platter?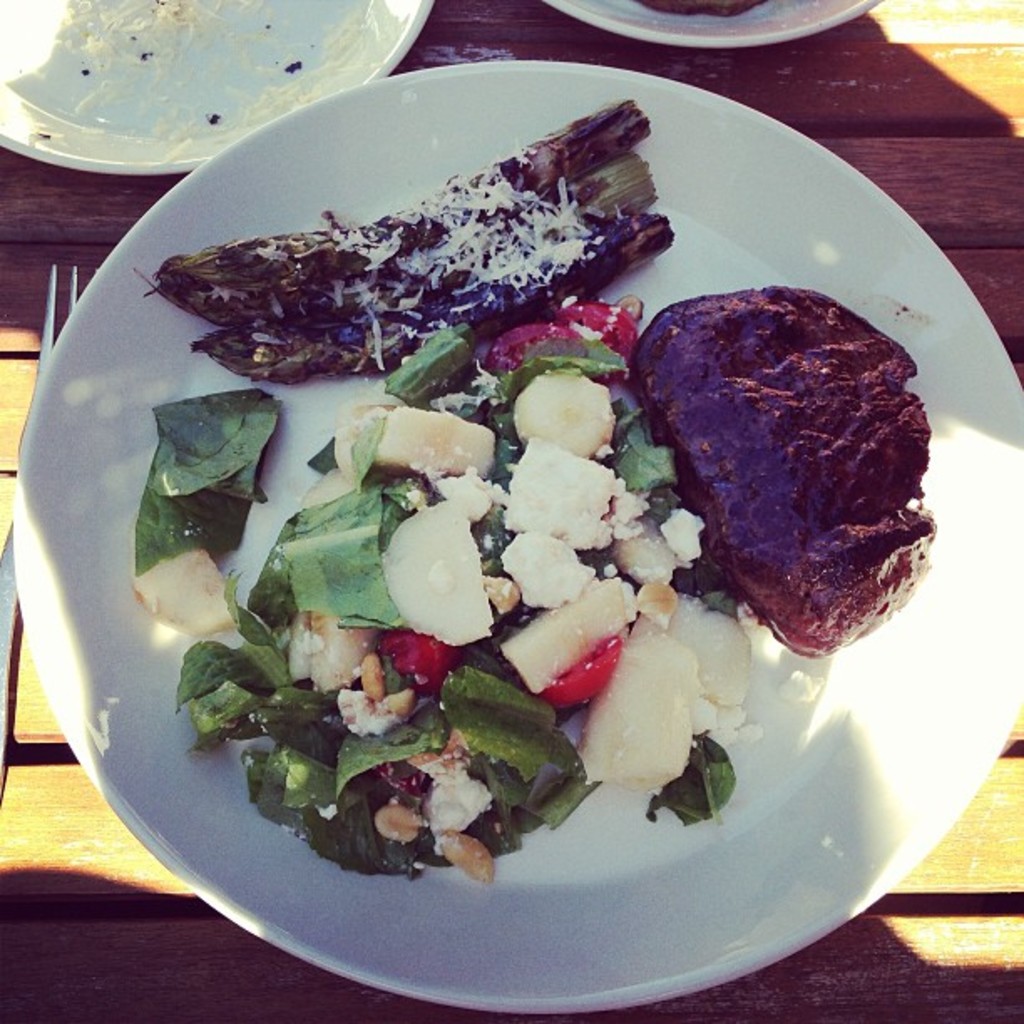
bbox=[10, 60, 1022, 1021]
